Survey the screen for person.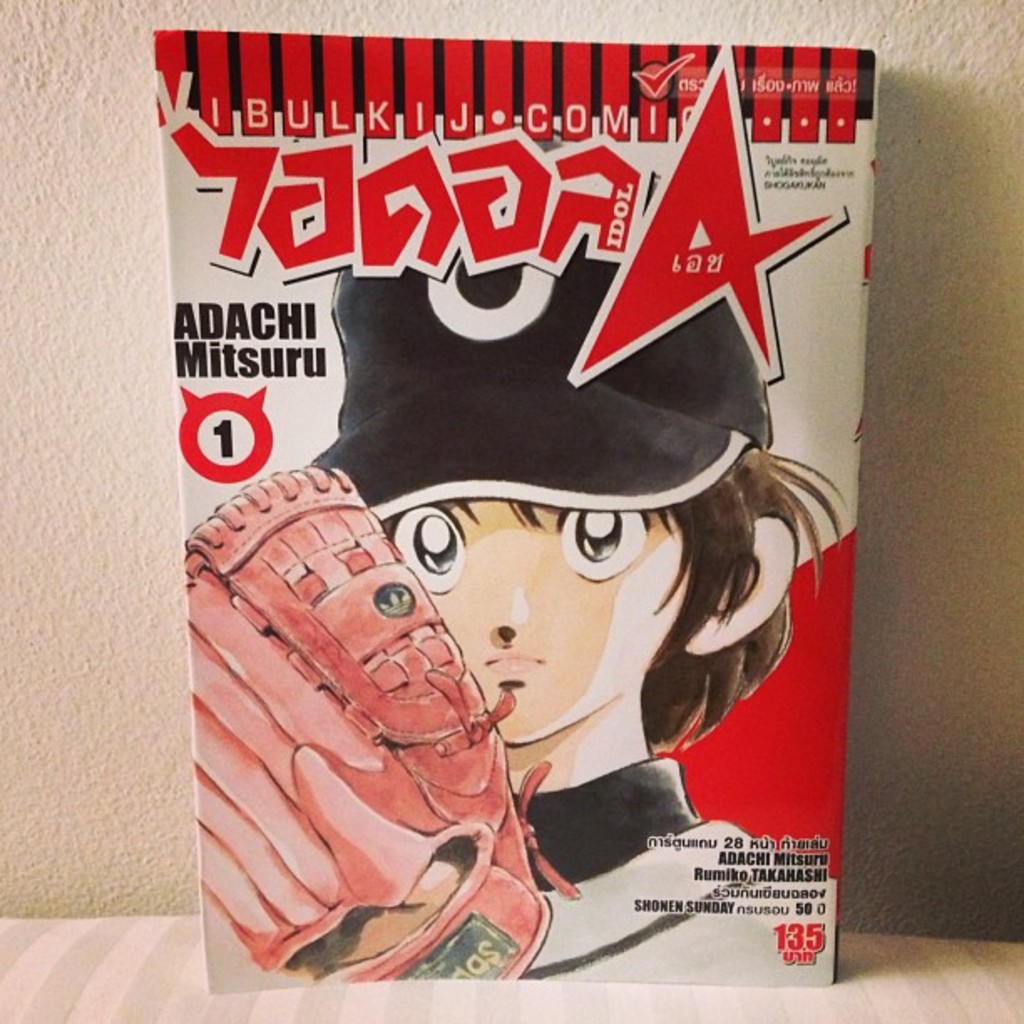
Survey found: [x1=191, y1=330, x2=820, y2=945].
